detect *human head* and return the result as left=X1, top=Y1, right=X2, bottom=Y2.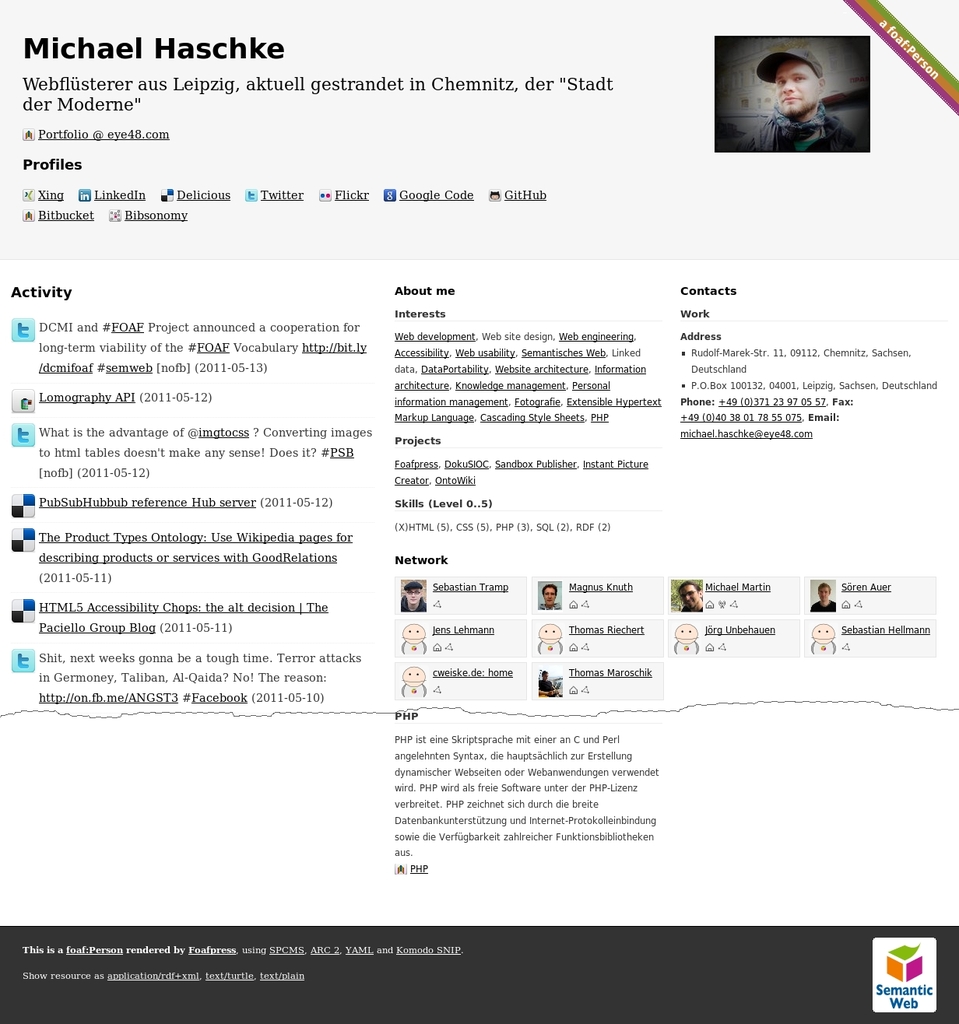
left=816, top=582, right=831, bottom=601.
